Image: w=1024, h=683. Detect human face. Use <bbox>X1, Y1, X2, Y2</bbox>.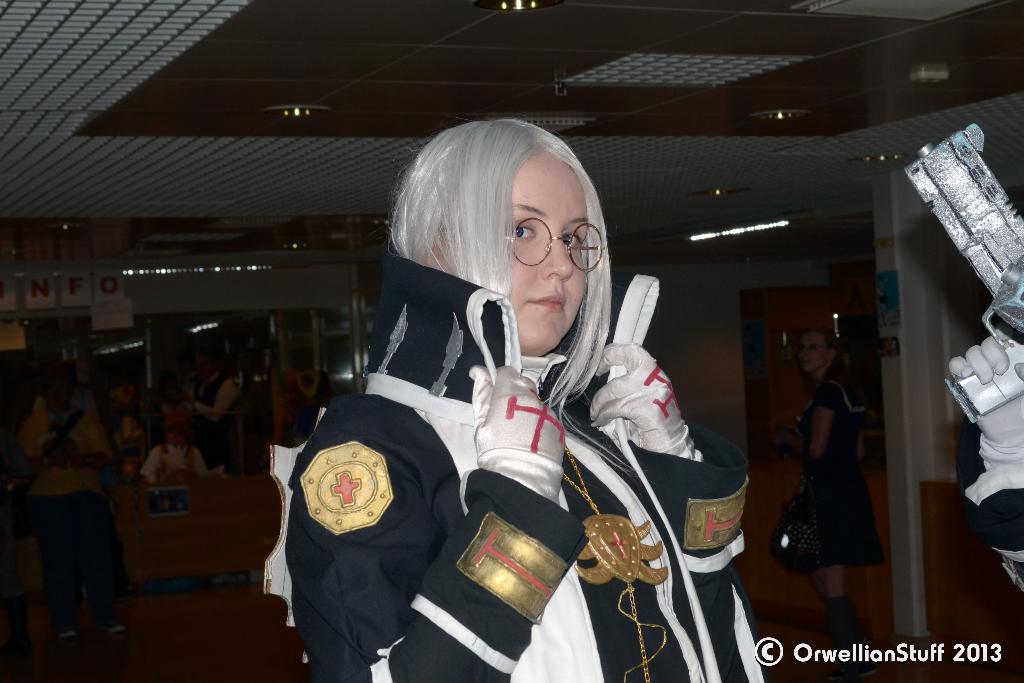
<bbox>797, 329, 826, 372</bbox>.
